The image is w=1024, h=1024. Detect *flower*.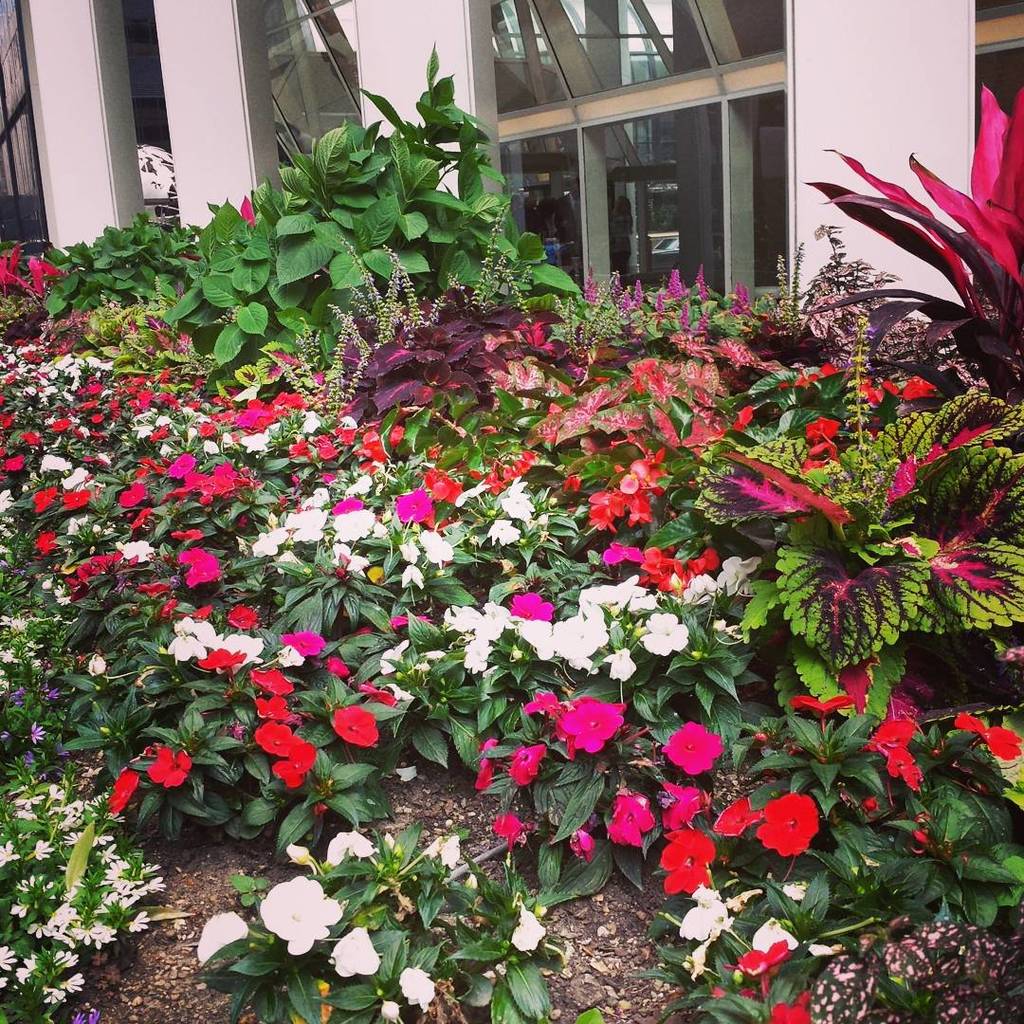
Detection: bbox(83, 382, 97, 396).
